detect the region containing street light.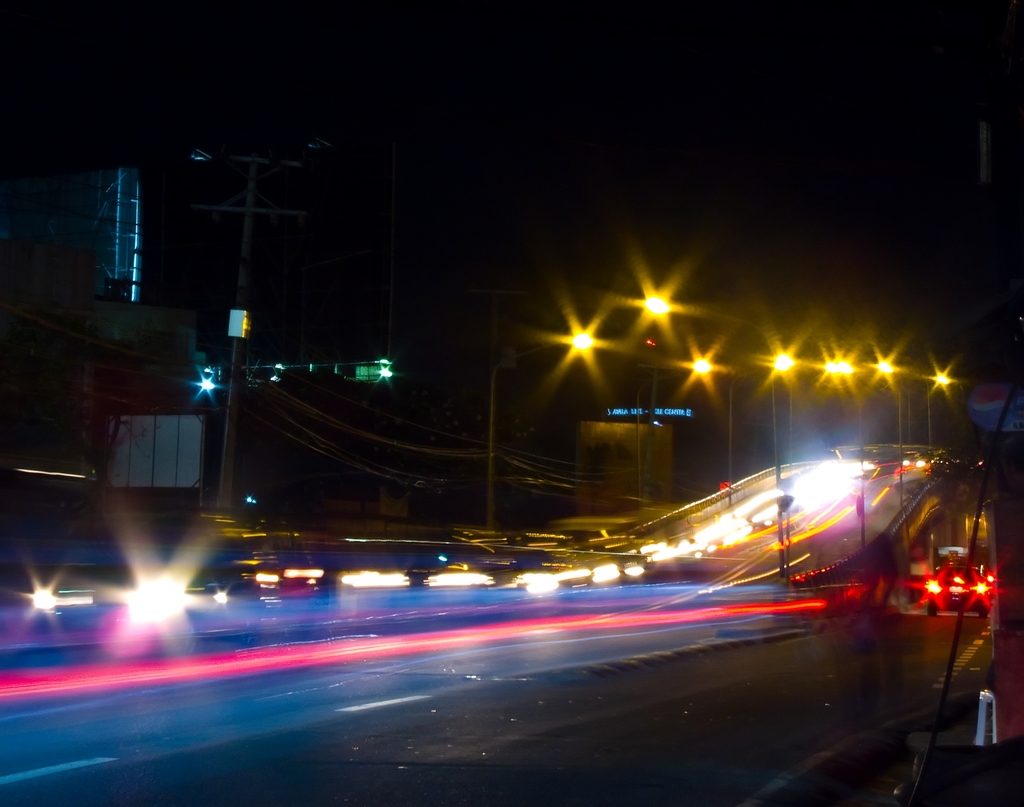
locate(763, 348, 794, 579).
